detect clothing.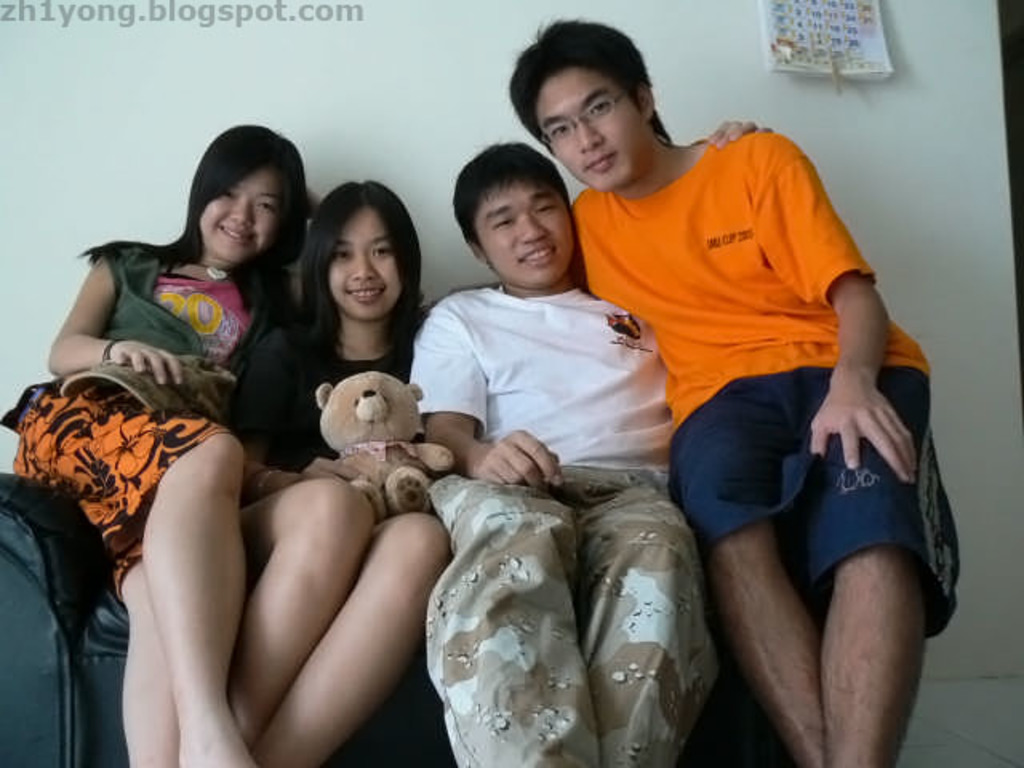
Detected at (x1=0, y1=238, x2=315, y2=618).
